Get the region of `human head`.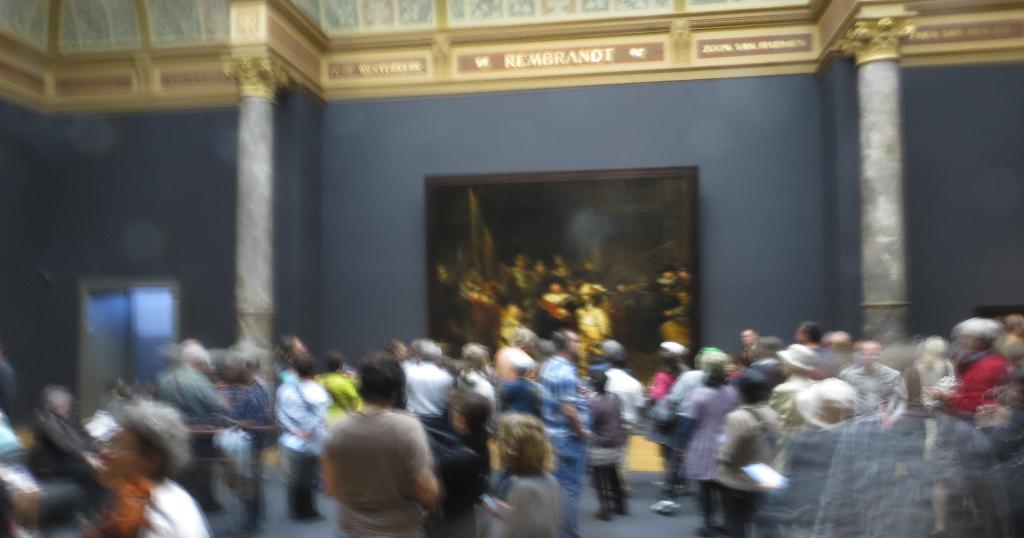
{"left": 458, "top": 342, "right": 486, "bottom": 367}.
